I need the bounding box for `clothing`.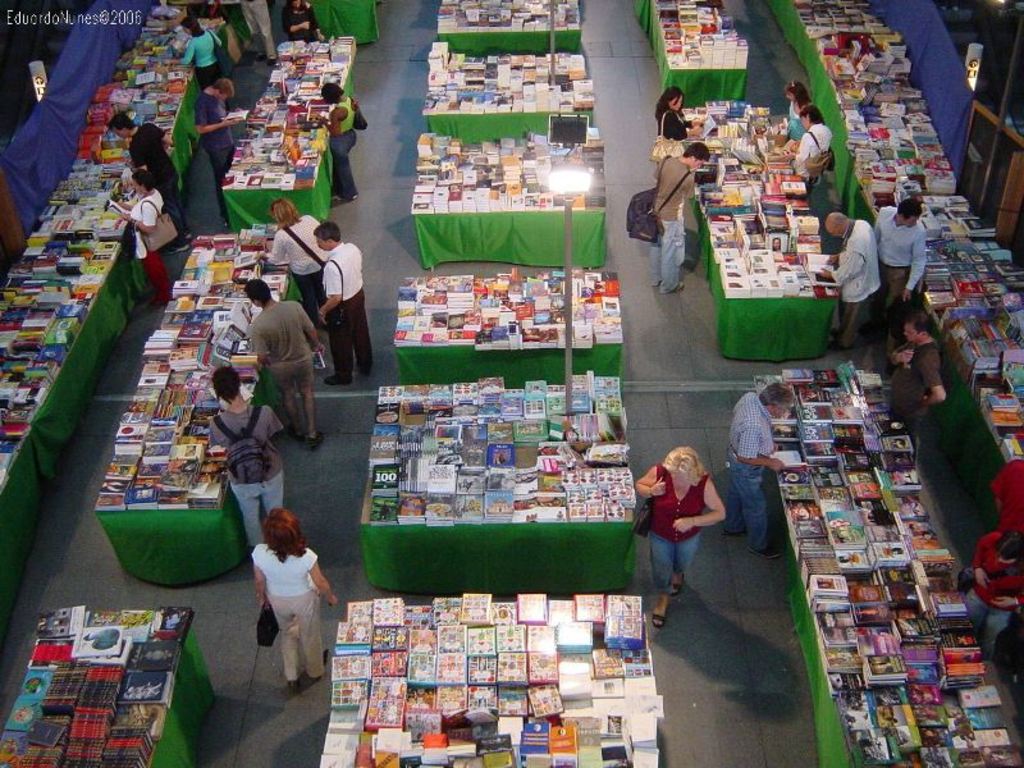
Here it is: (x1=822, y1=215, x2=877, y2=344).
